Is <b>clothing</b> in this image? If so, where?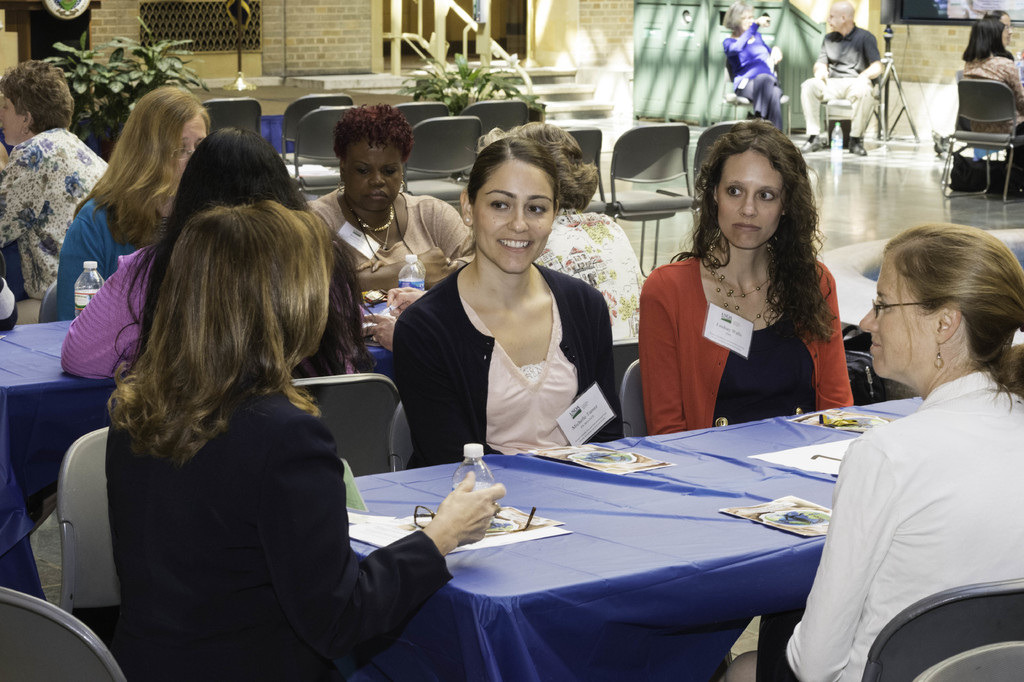
Yes, at (63,243,367,378).
